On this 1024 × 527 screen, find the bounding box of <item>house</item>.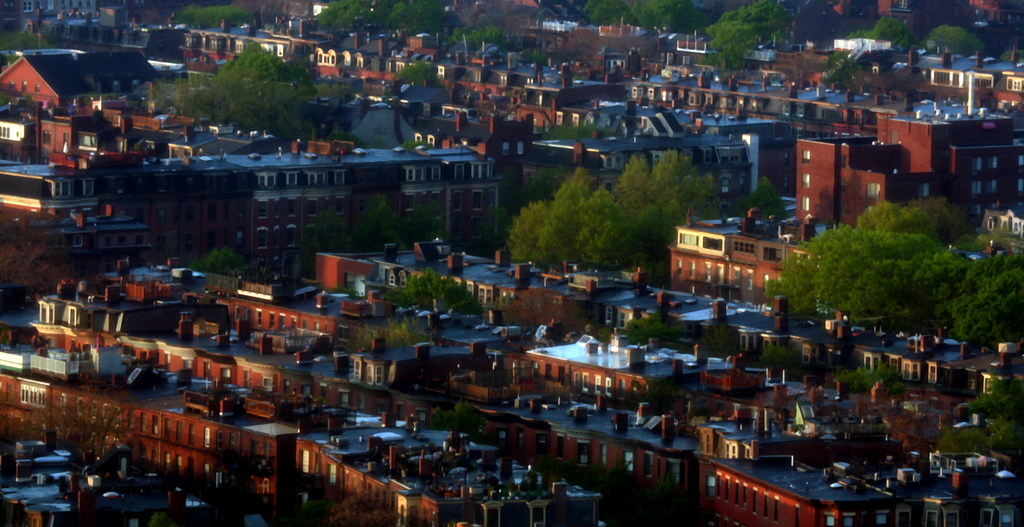
Bounding box: locate(384, 236, 476, 303).
